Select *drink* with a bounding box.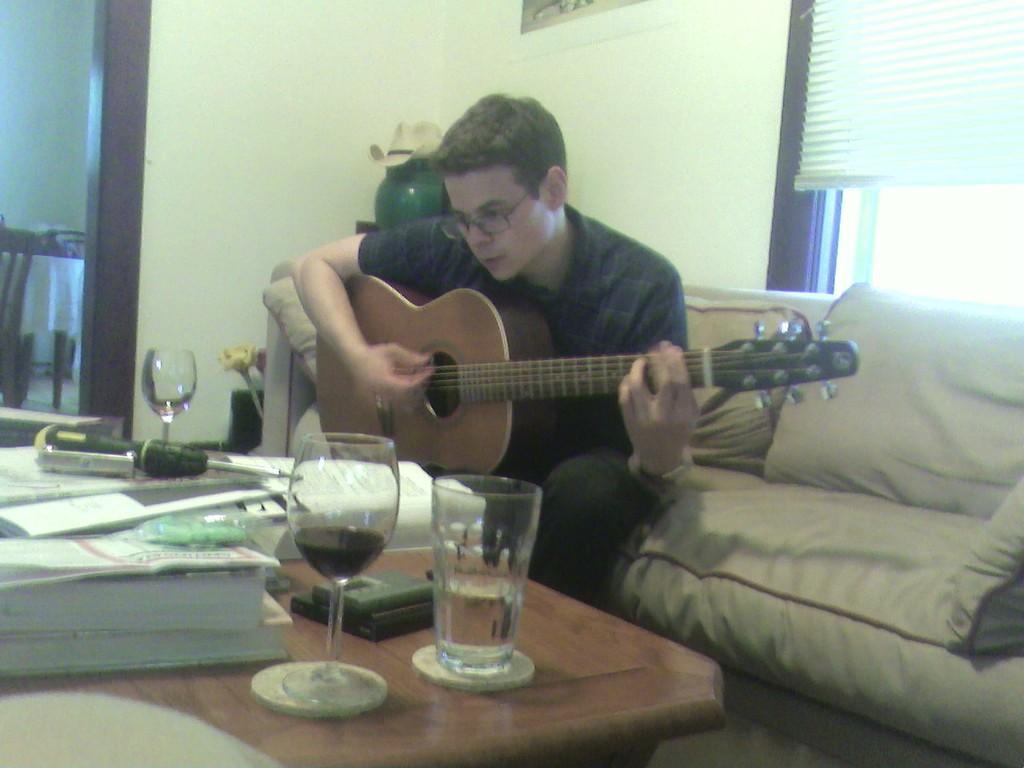
(299,530,390,582).
